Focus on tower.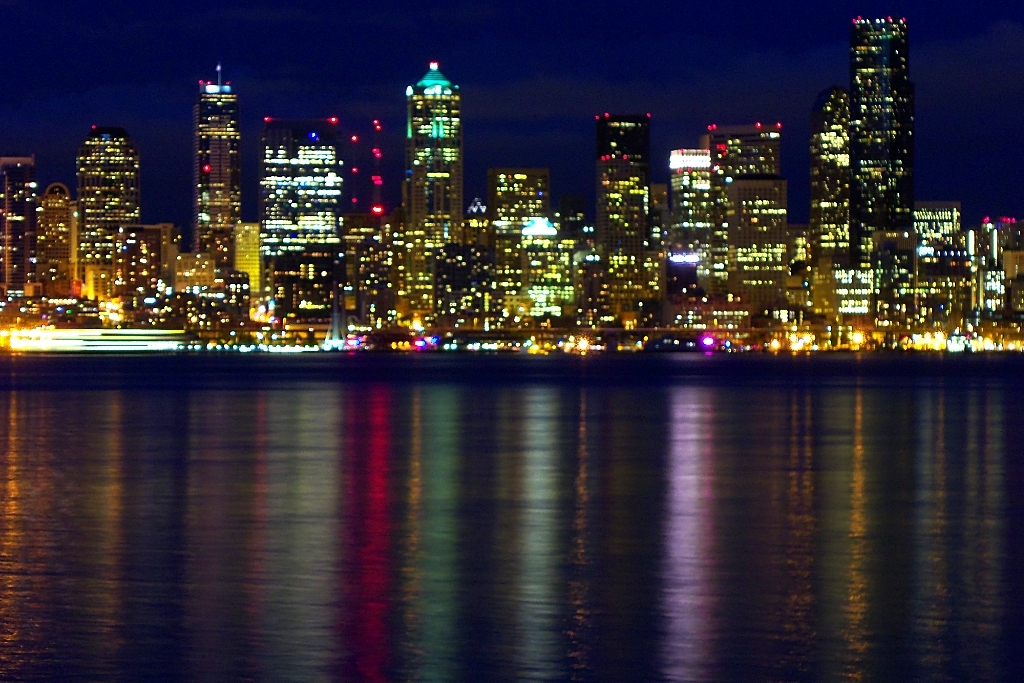
Focused at 340, 221, 388, 314.
